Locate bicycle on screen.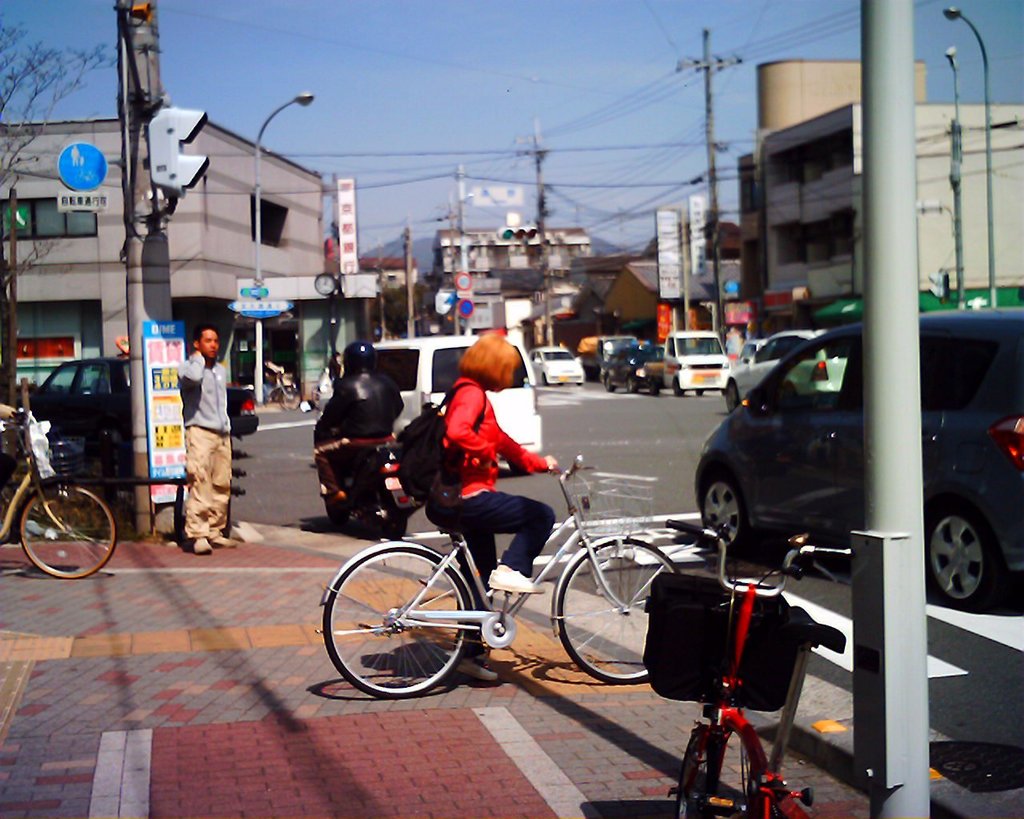
On screen at <bbox>318, 466, 735, 718</bbox>.
